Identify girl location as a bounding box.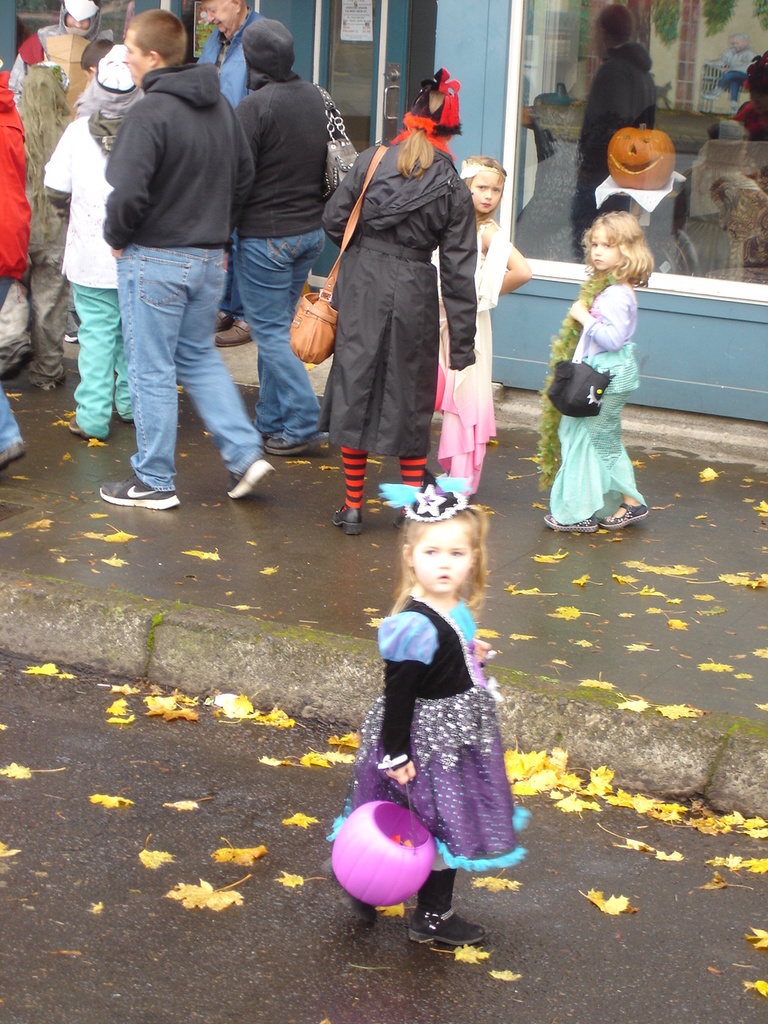
BBox(529, 210, 652, 535).
